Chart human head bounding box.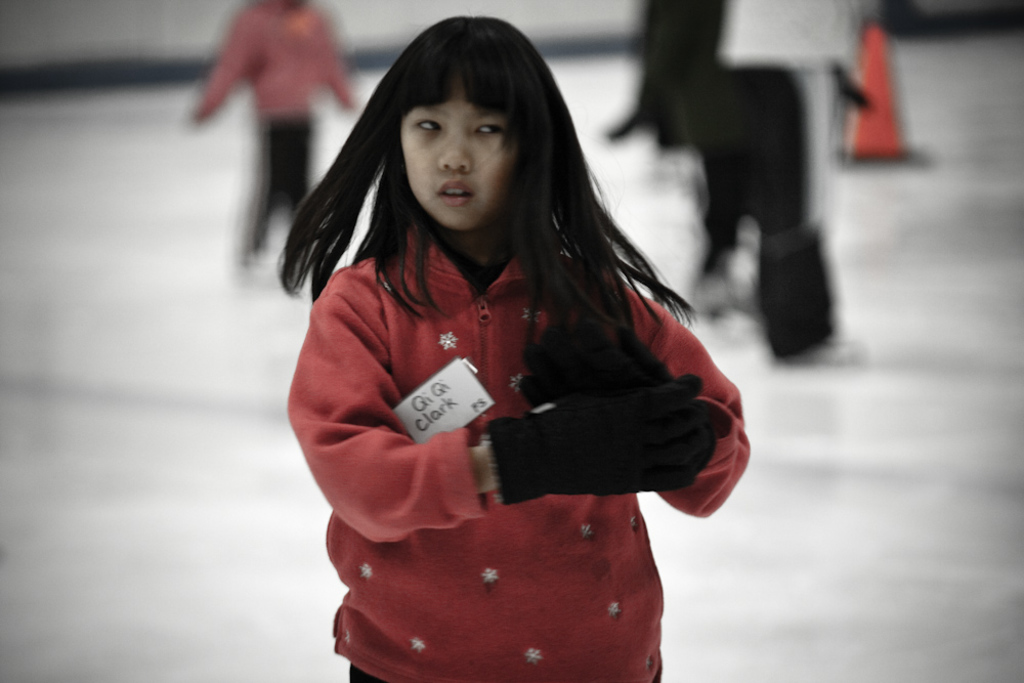
Charted: box(330, 14, 563, 250).
